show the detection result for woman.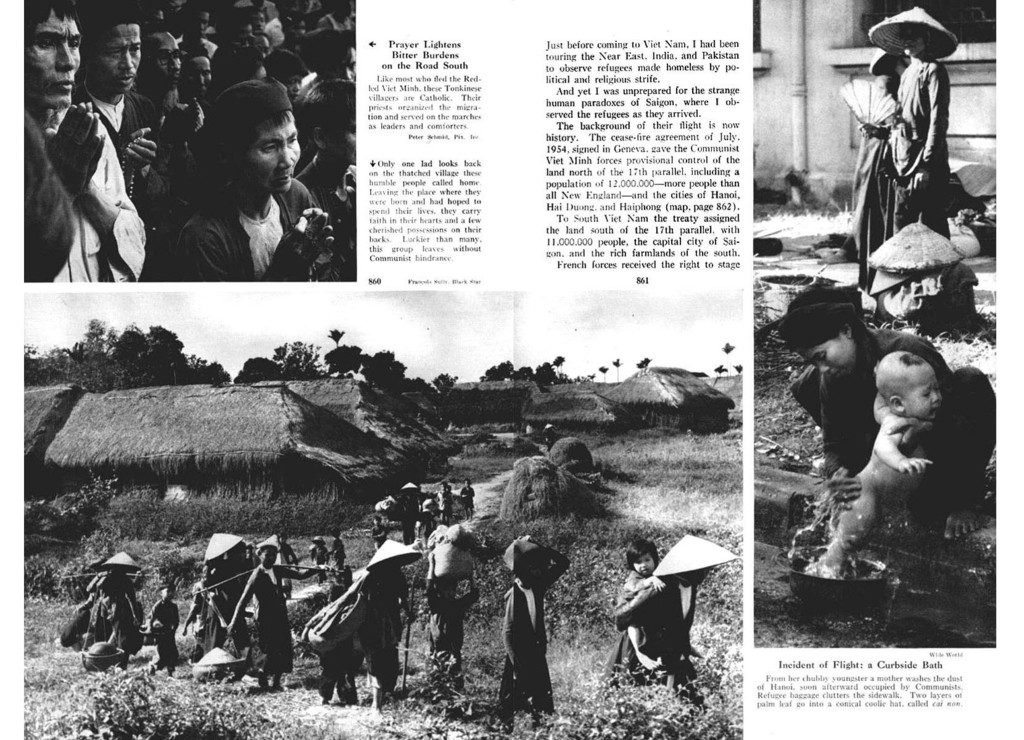
499:530:568:723.
